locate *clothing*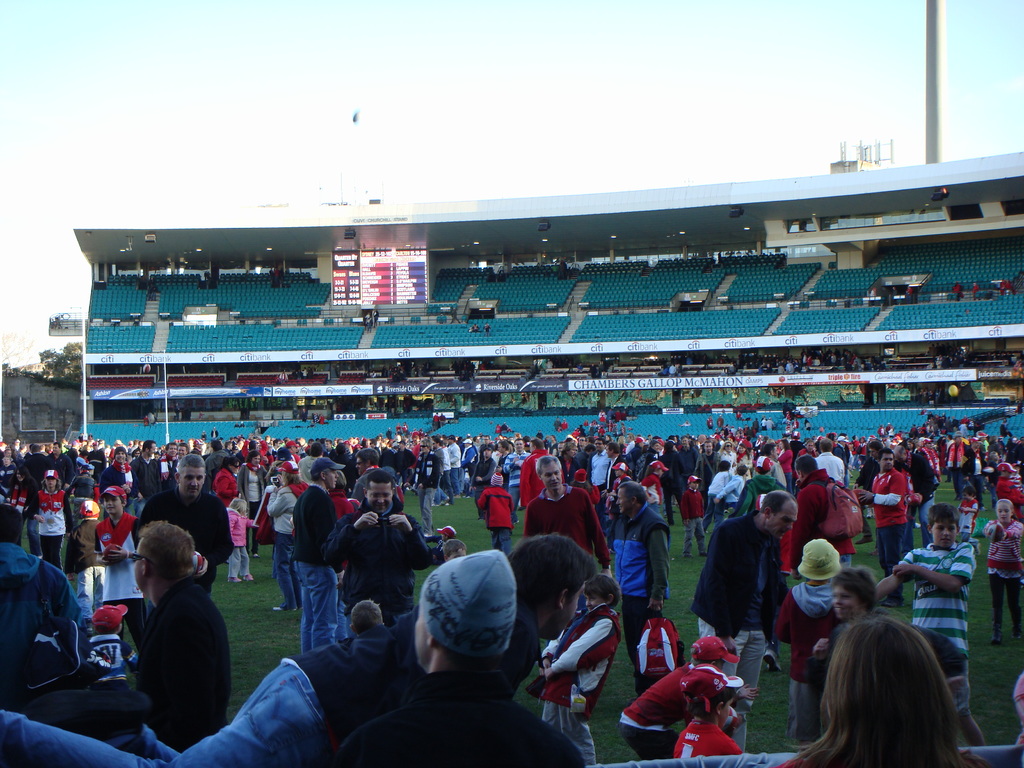
BBox(81, 475, 230, 590)
